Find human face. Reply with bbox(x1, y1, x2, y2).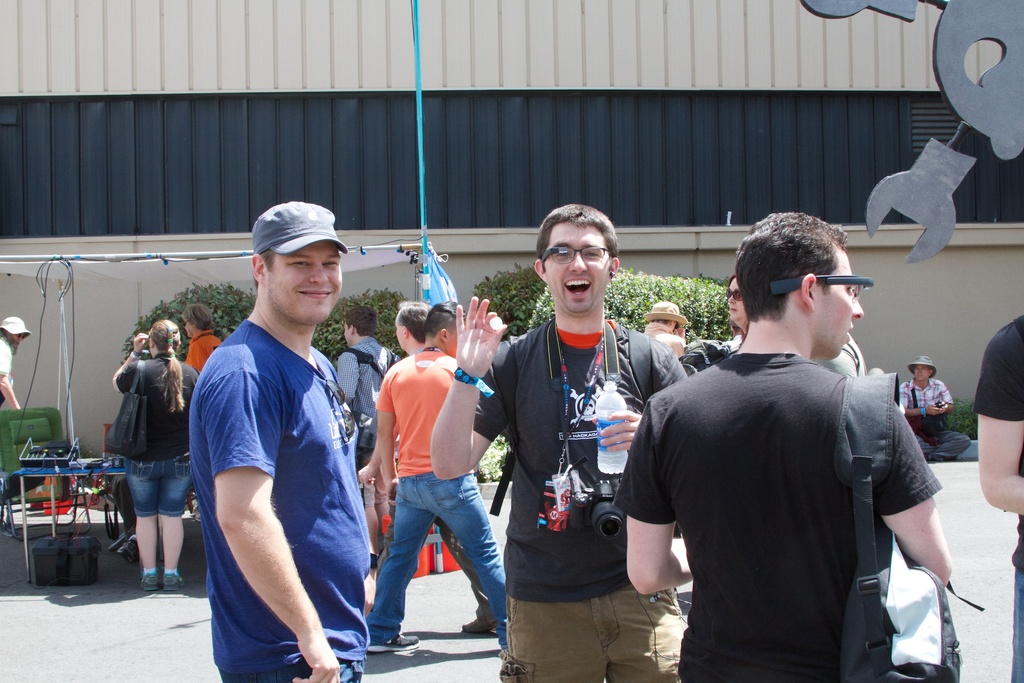
bbox(726, 278, 748, 324).
